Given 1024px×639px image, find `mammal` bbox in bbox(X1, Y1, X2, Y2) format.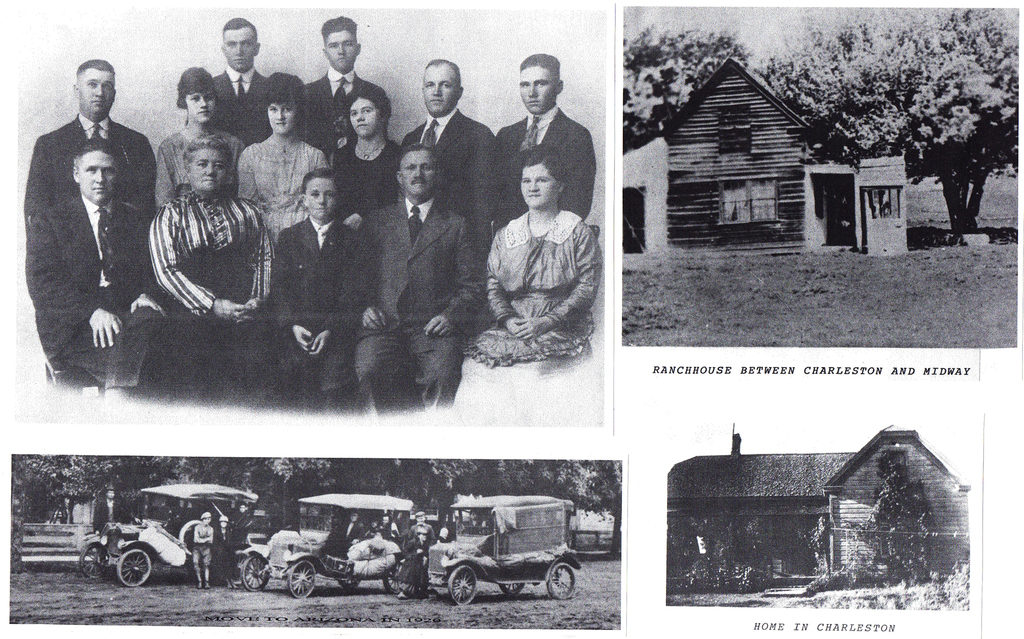
bbox(405, 510, 435, 540).
